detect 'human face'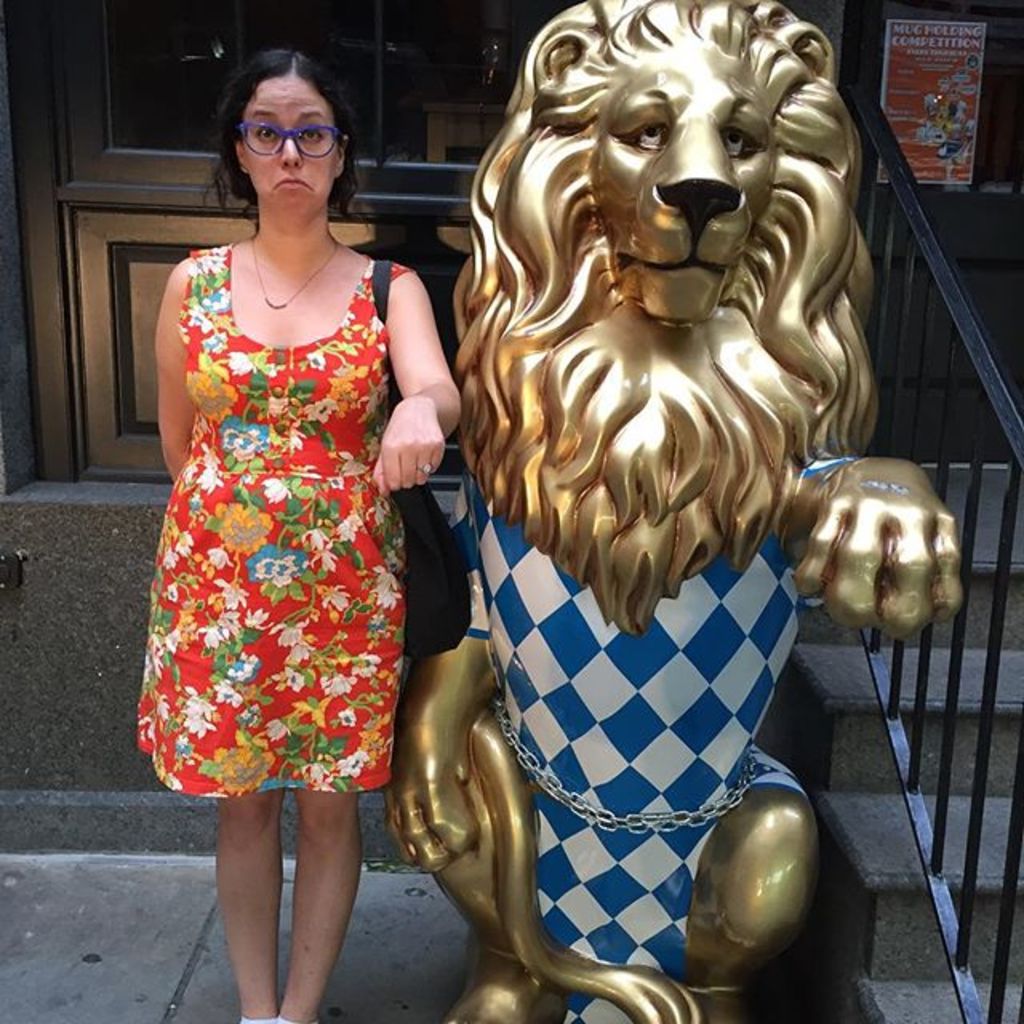
<region>248, 77, 334, 213</region>
